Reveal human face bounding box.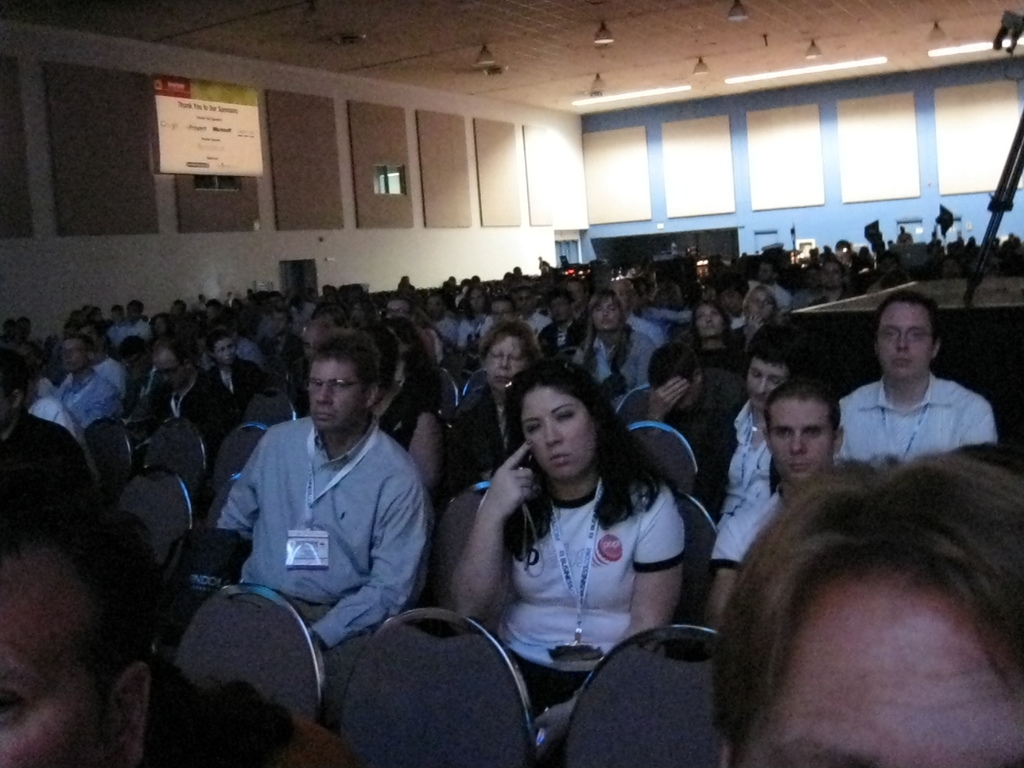
Revealed: left=490, top=300, right=517, bottom=321.
